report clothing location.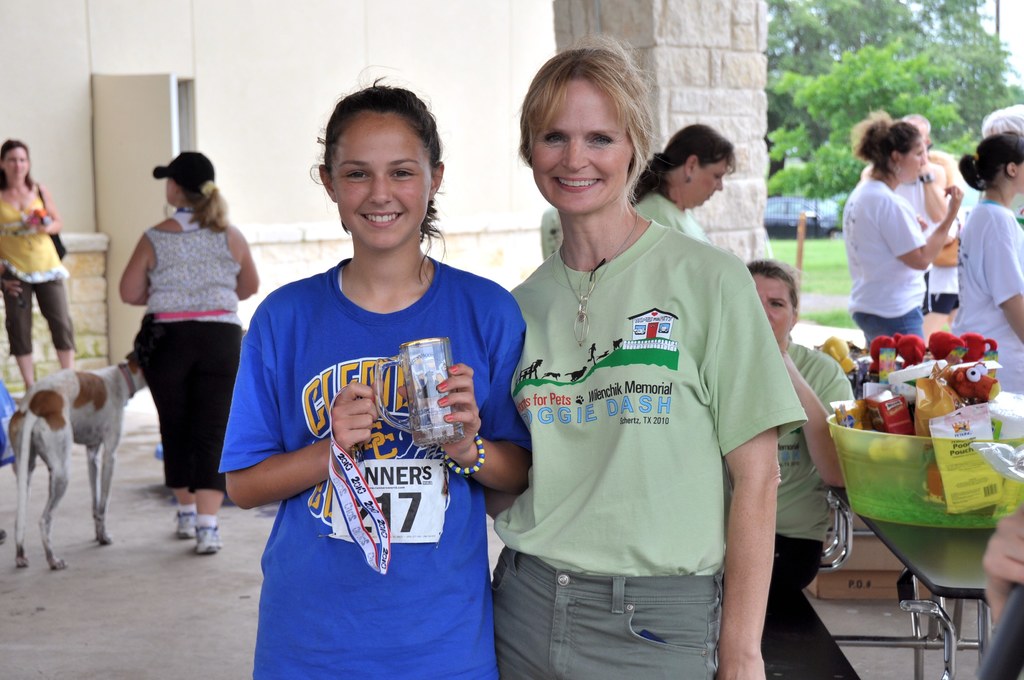
Report: x1=221, y1=269, x2=520, y2=679.
